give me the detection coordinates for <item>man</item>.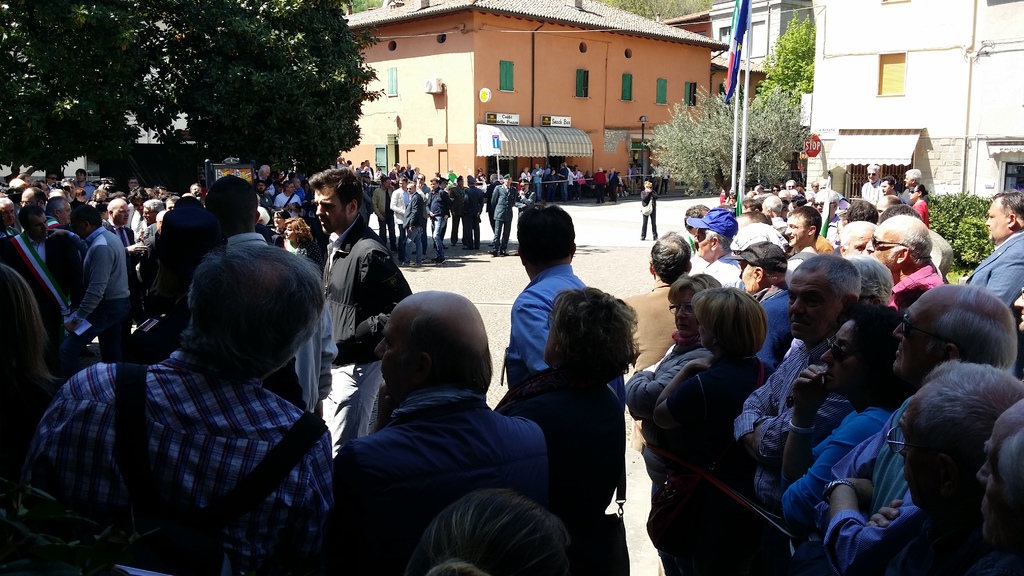
414:168:431:259.
